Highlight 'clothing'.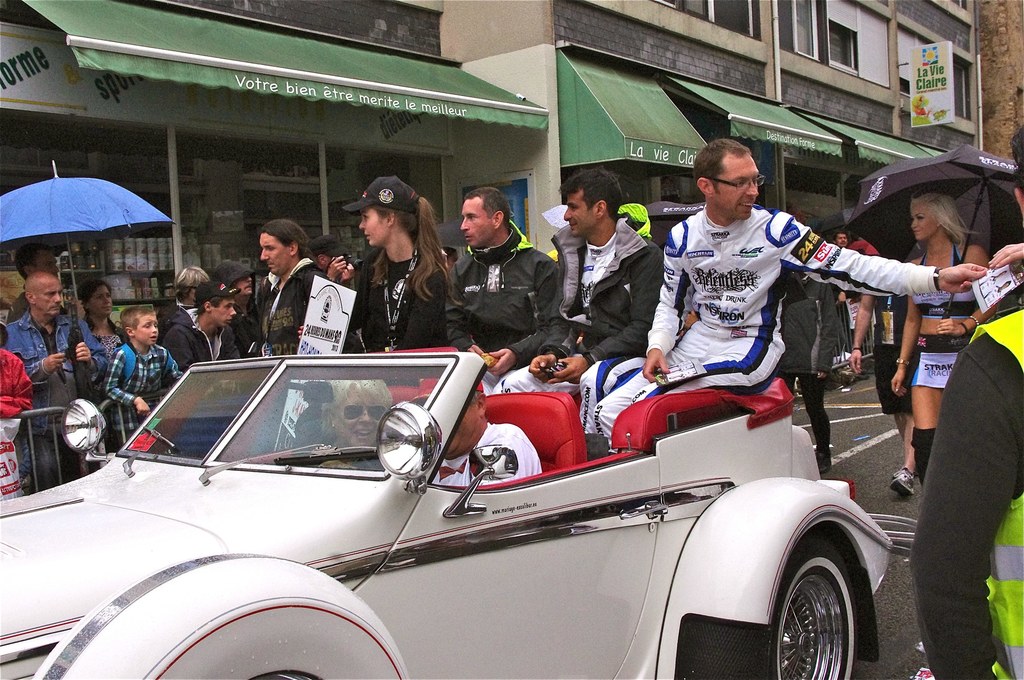
Highlighted region: bbox=(359, 239, 448, 349).
